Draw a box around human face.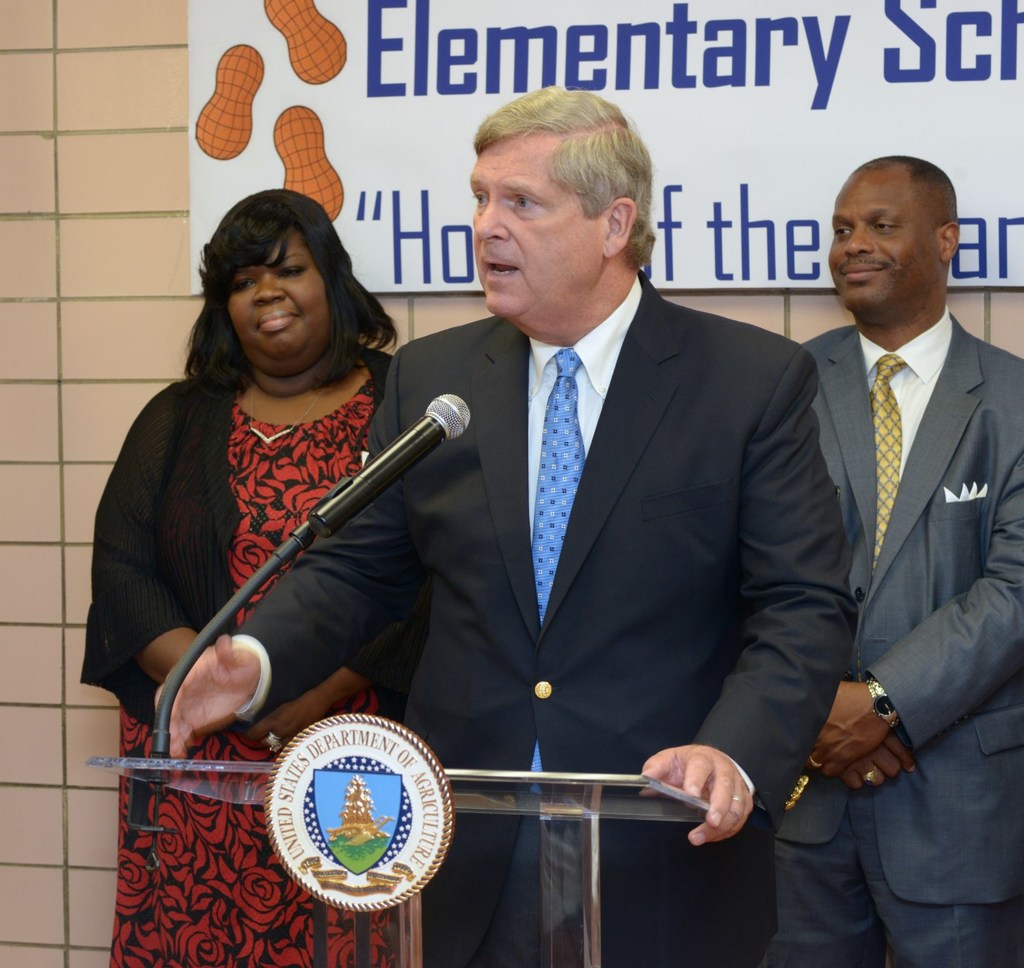
[473, 136, 601, 314].
